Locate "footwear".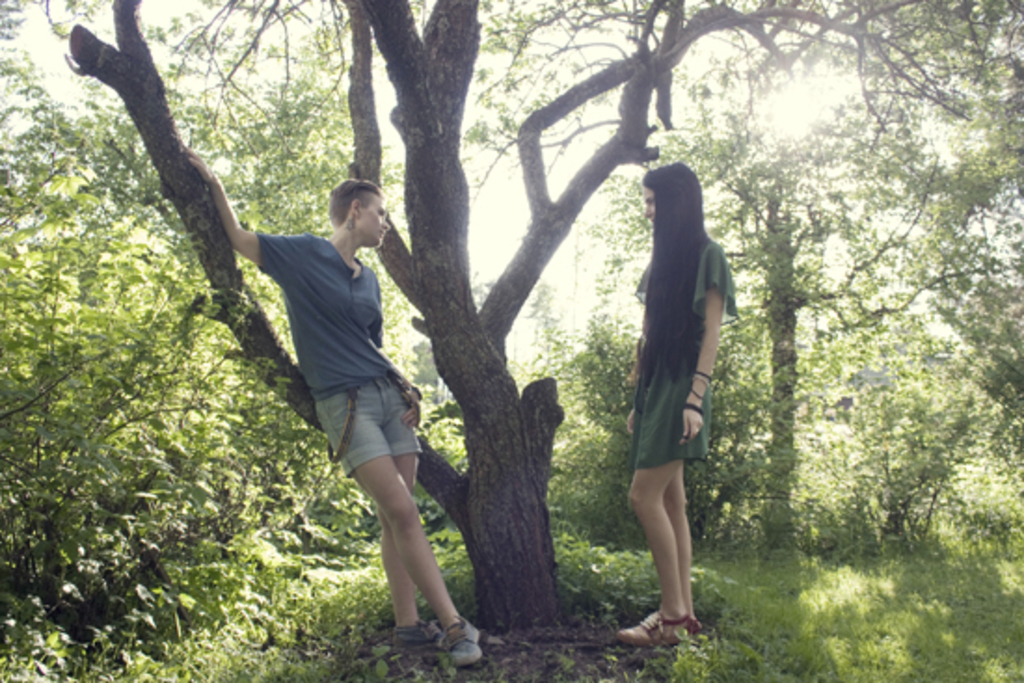
Bounding box: Rect(393, 618, 439, 653).
